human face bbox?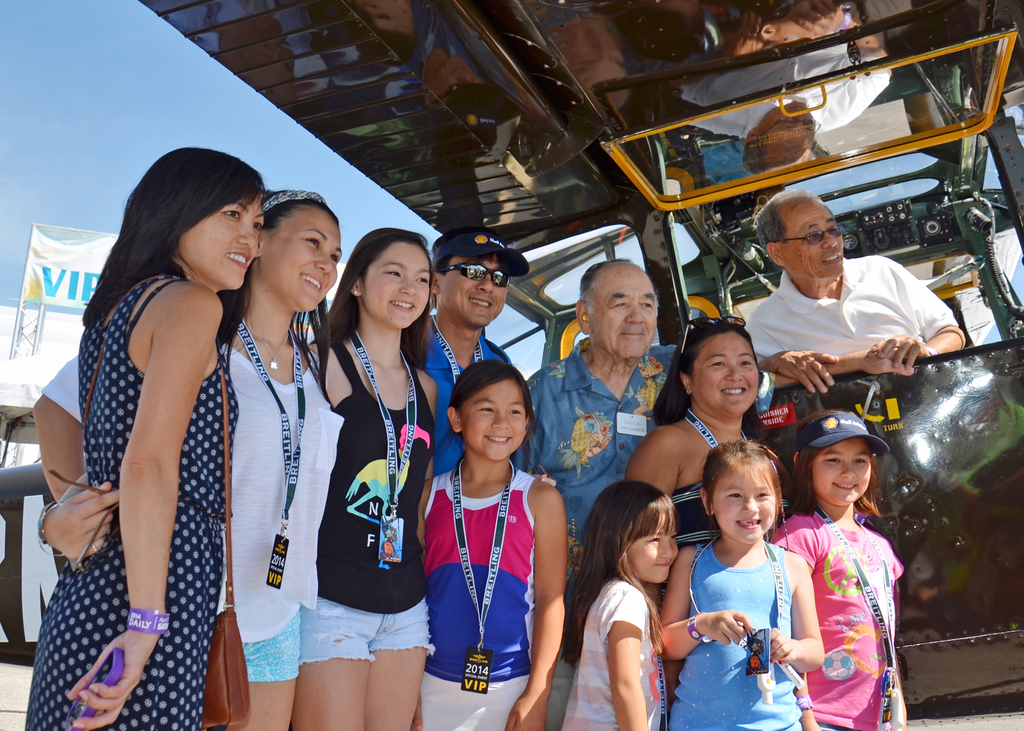
180,184,261,288
